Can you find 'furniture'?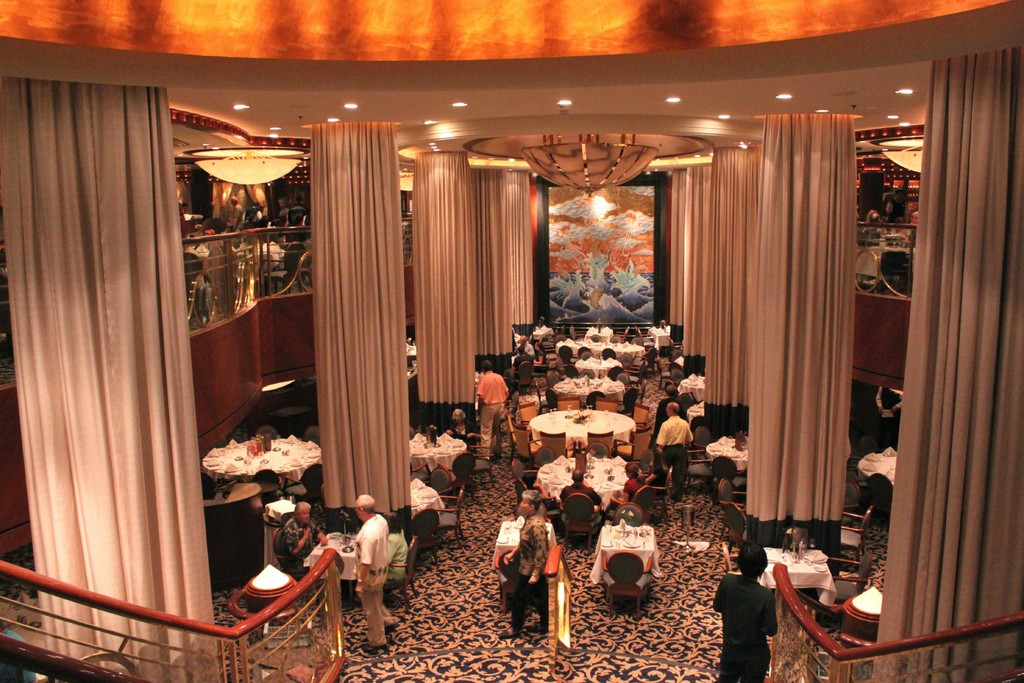
Yes, bounding box: {"x1": 184, "y1": 244, "x2": 233, "y2": 311}.
